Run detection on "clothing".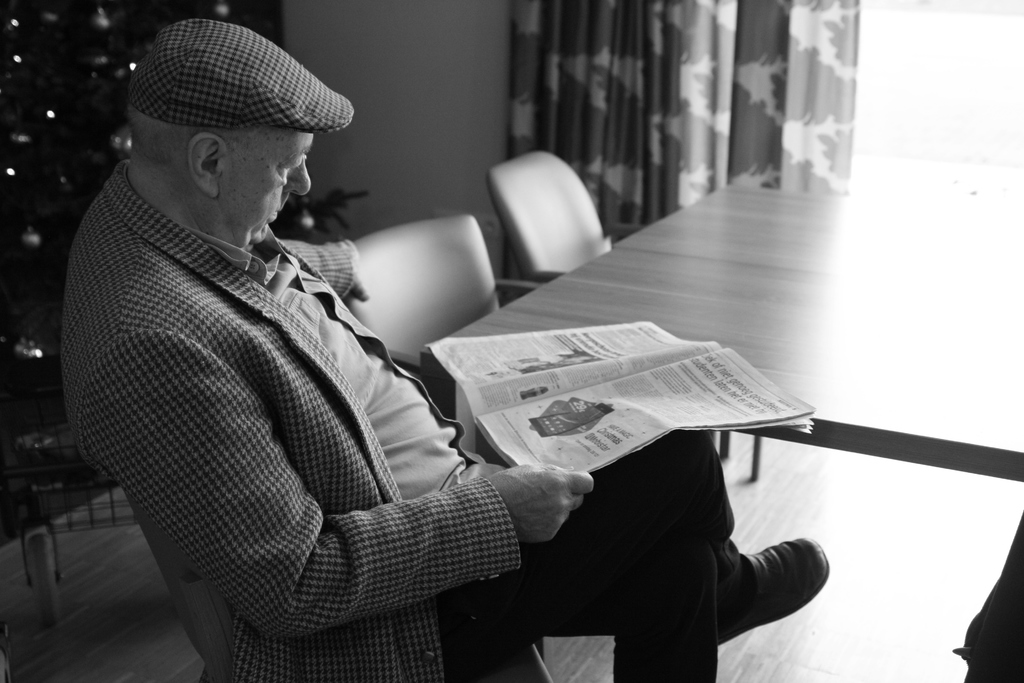
Result: l=52, t=112, r=520, b=676.
